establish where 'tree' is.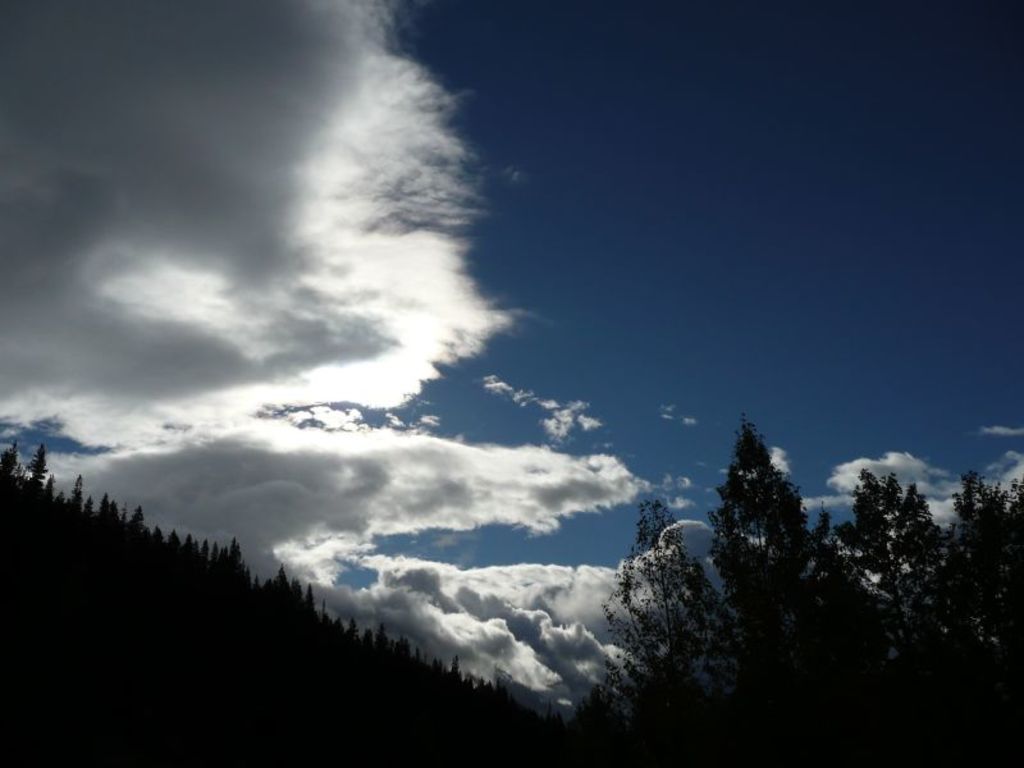
Established at (x1=714, y1=410, x2=820, y2=625).
